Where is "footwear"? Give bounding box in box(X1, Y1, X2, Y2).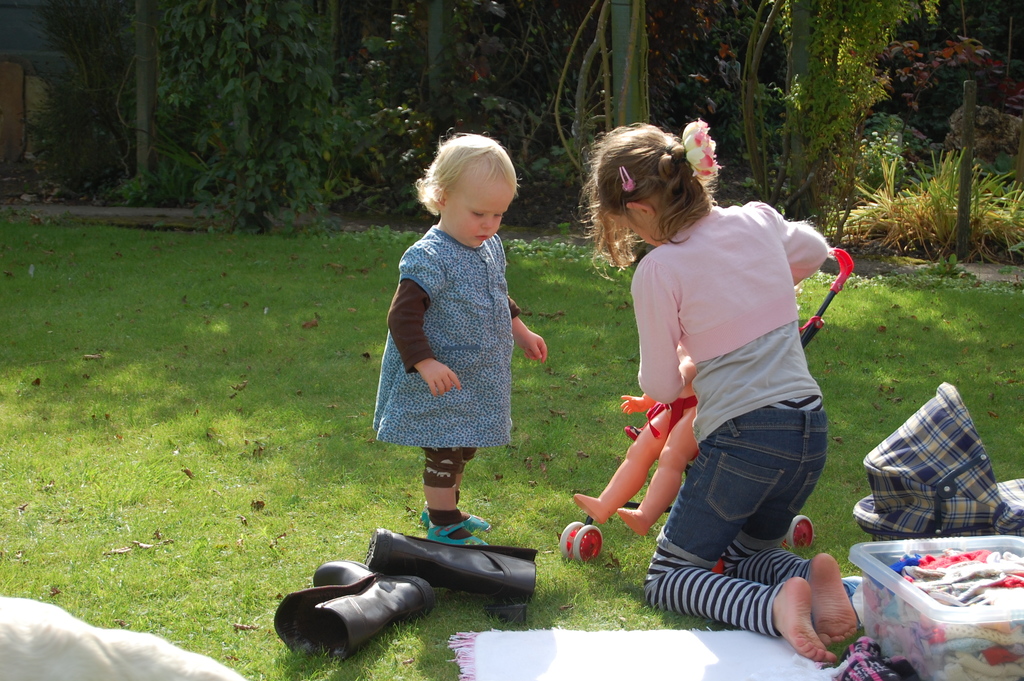
box(432, 513, 496, 559).
